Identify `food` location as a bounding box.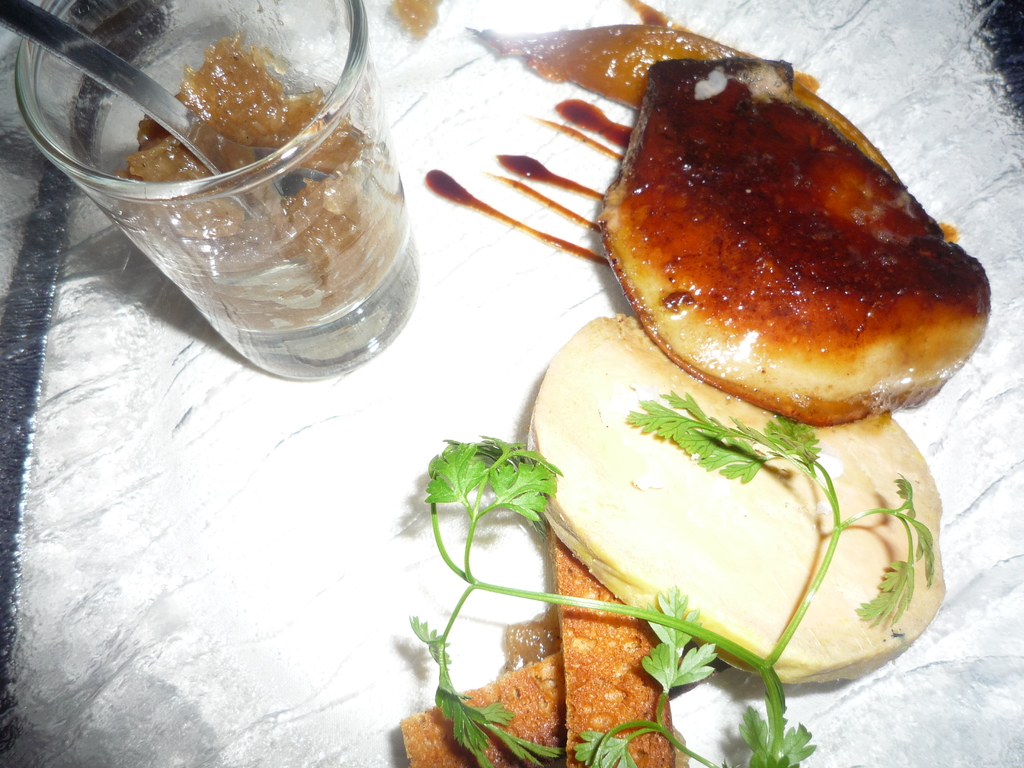
(588,26,991,426).
